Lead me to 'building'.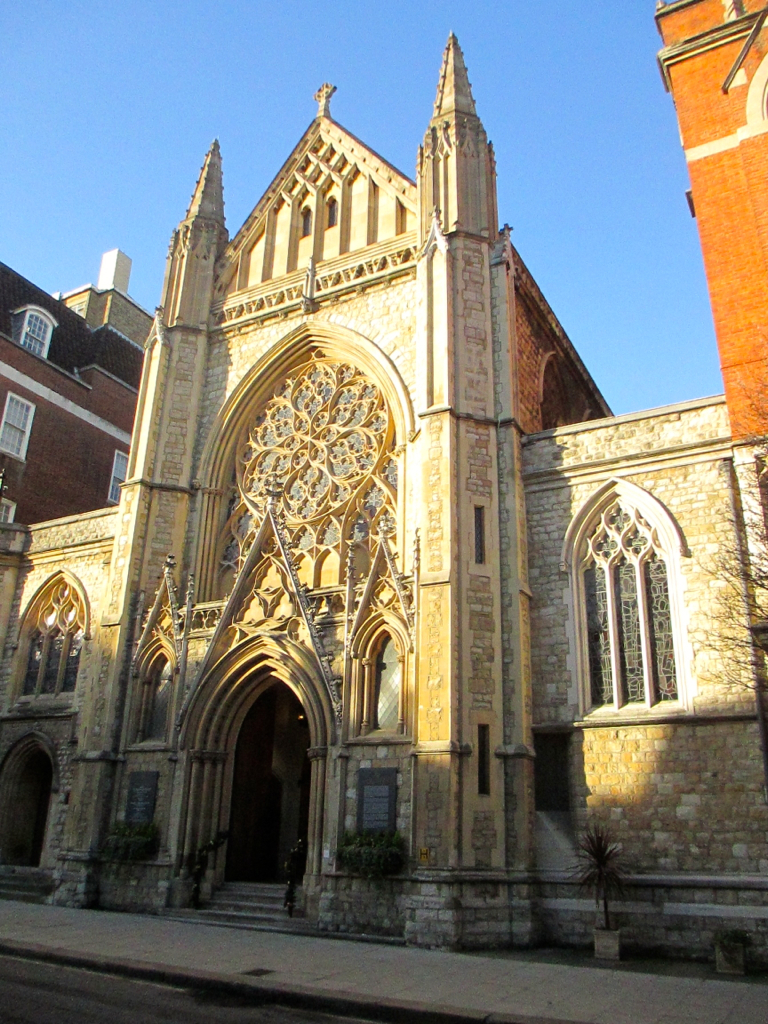
Lead to [x1=0, y1=240, x2=161, y2=534].
